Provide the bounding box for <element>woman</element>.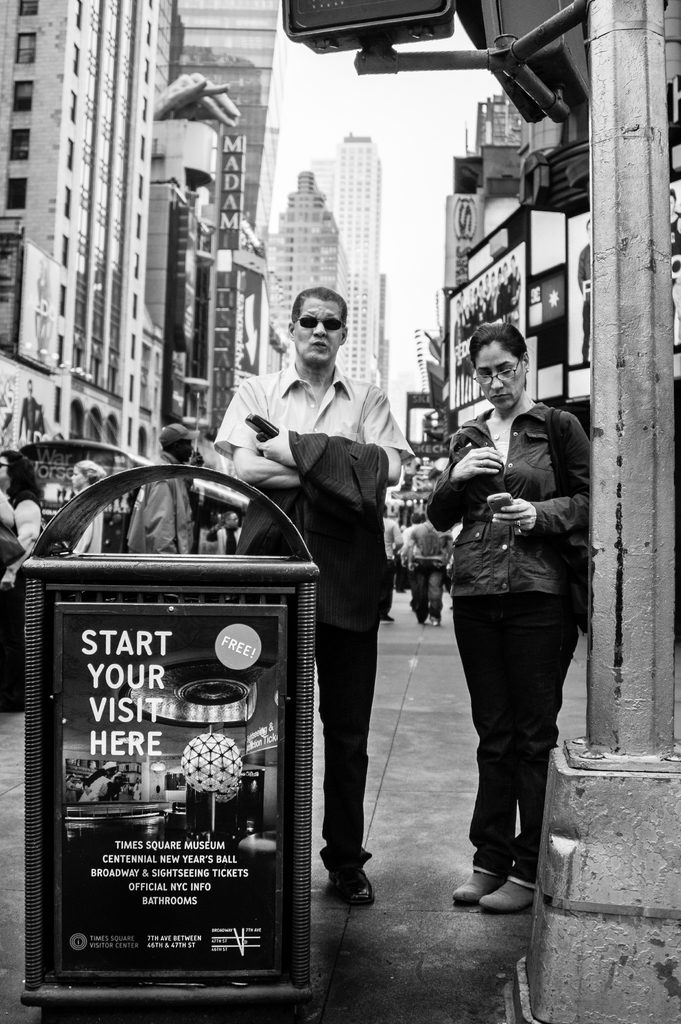
rect(0, 449, 45, 714).
